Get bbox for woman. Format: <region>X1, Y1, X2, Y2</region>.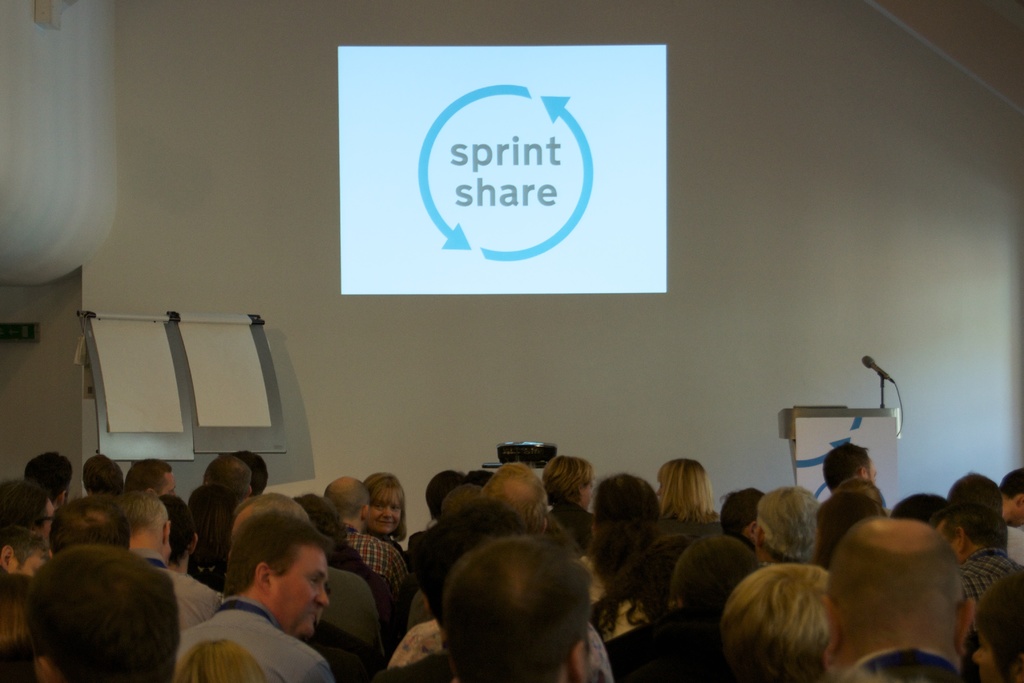
<region>576, 470, 661, 639</region>.
